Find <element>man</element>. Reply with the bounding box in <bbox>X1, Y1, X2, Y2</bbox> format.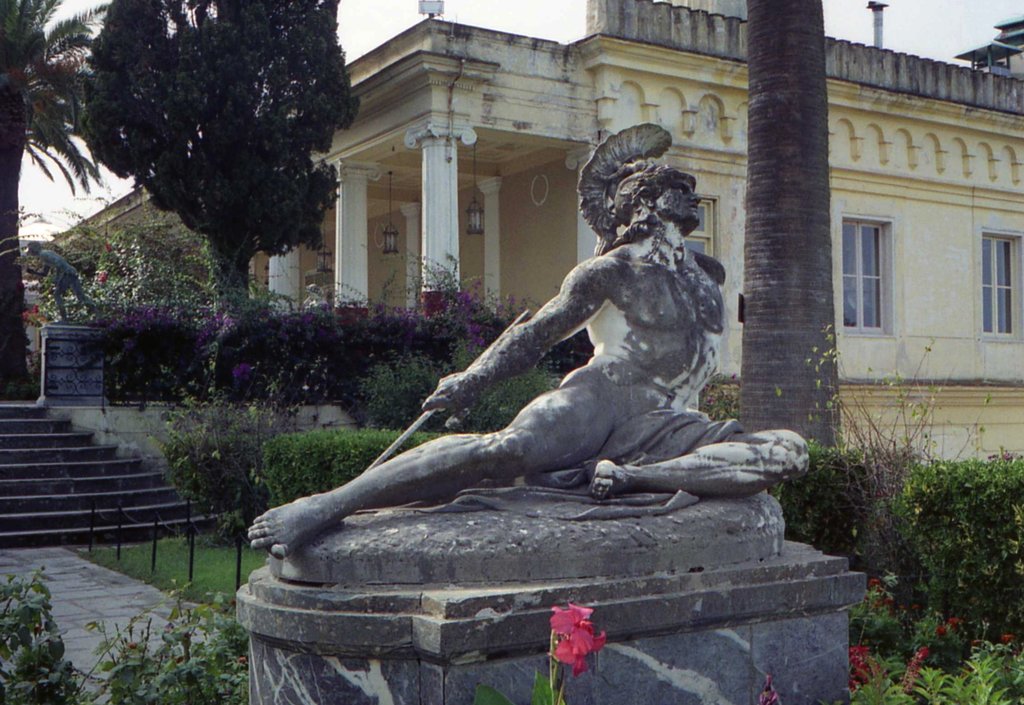
<bbox>245, 122, 811, 558</bbox>.
